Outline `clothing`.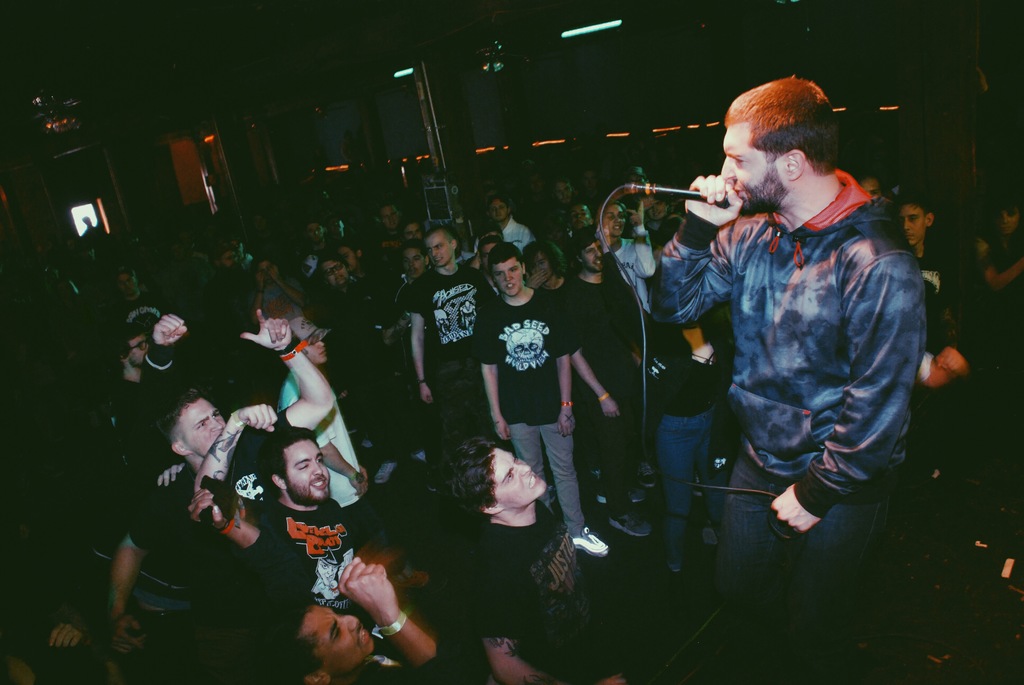
Outline: [x1=112, y1=378, x2=147, y2=439].
